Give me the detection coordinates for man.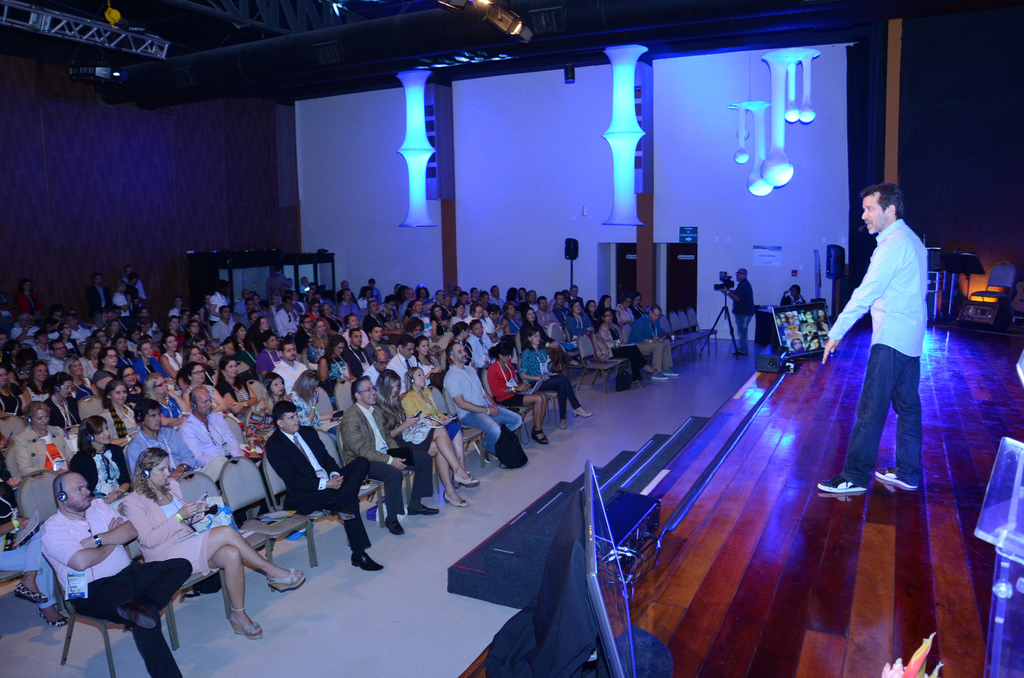
(340,376,440,538).
